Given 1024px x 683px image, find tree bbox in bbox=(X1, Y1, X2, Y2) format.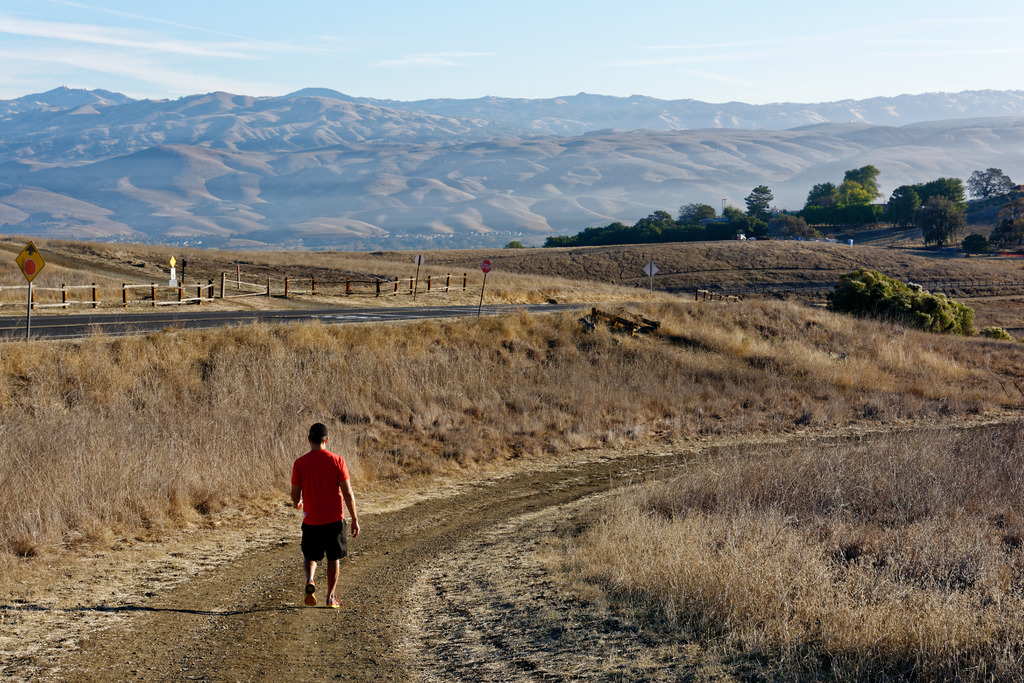
bbox=(882, 183, 931, 226).
